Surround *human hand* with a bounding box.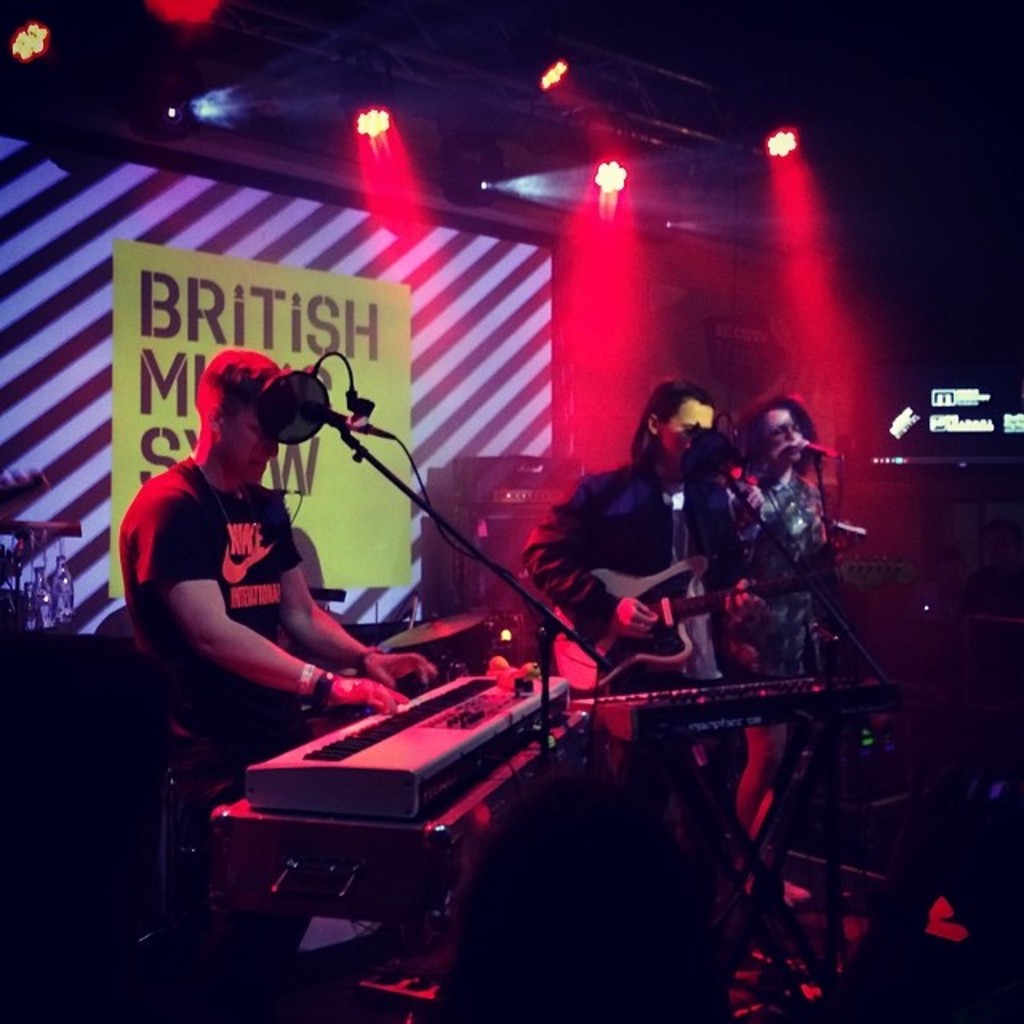
<region>606, 598, 661, 643</region>.
